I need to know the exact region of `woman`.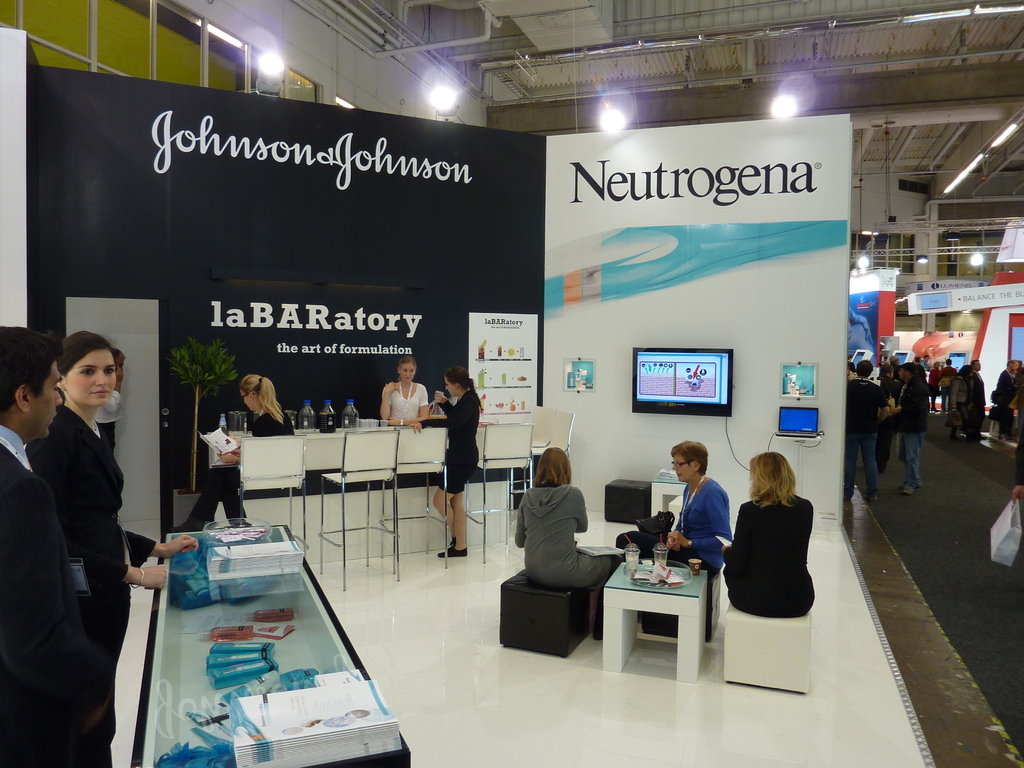
Region: 929 362 945 410.
